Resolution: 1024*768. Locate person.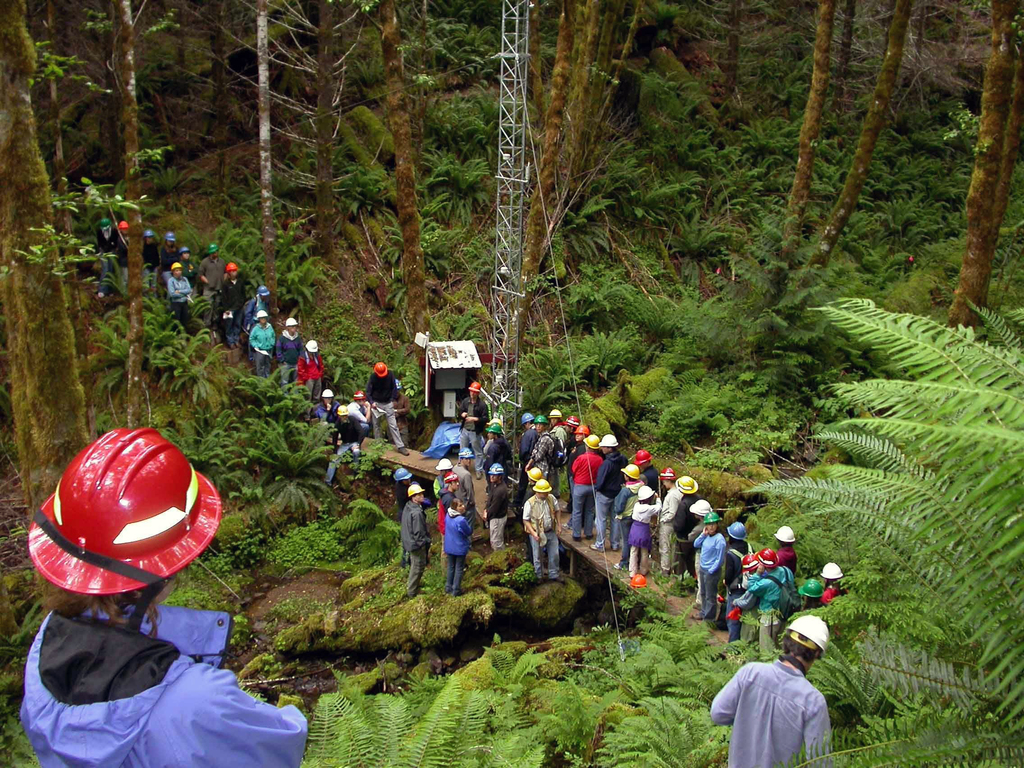
<box>164,260,195,331</box>.
